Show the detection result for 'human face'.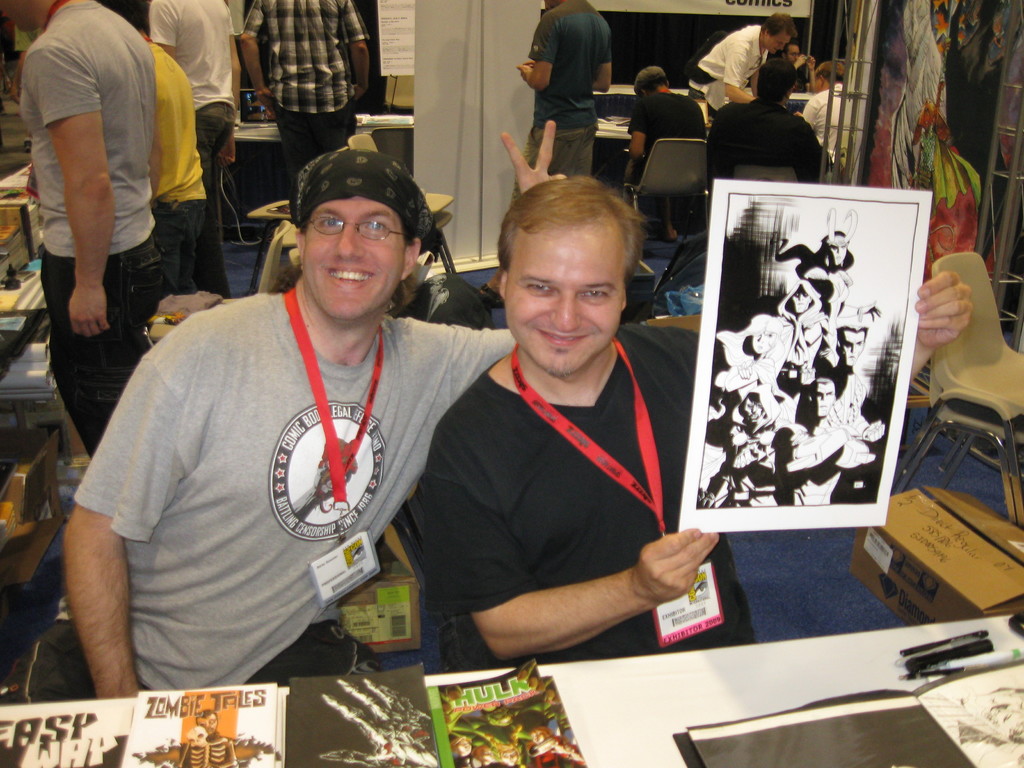
box=[770, 31, 792, 52].
